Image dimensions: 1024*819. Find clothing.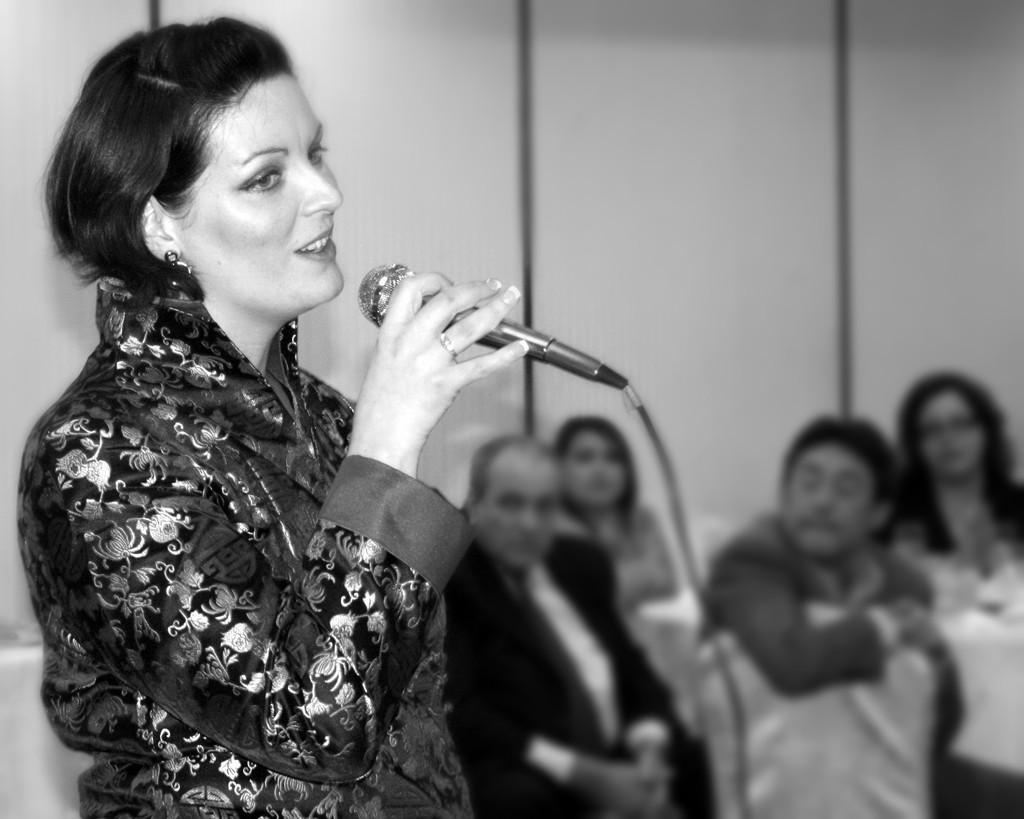
17, 202, 452, 813.
